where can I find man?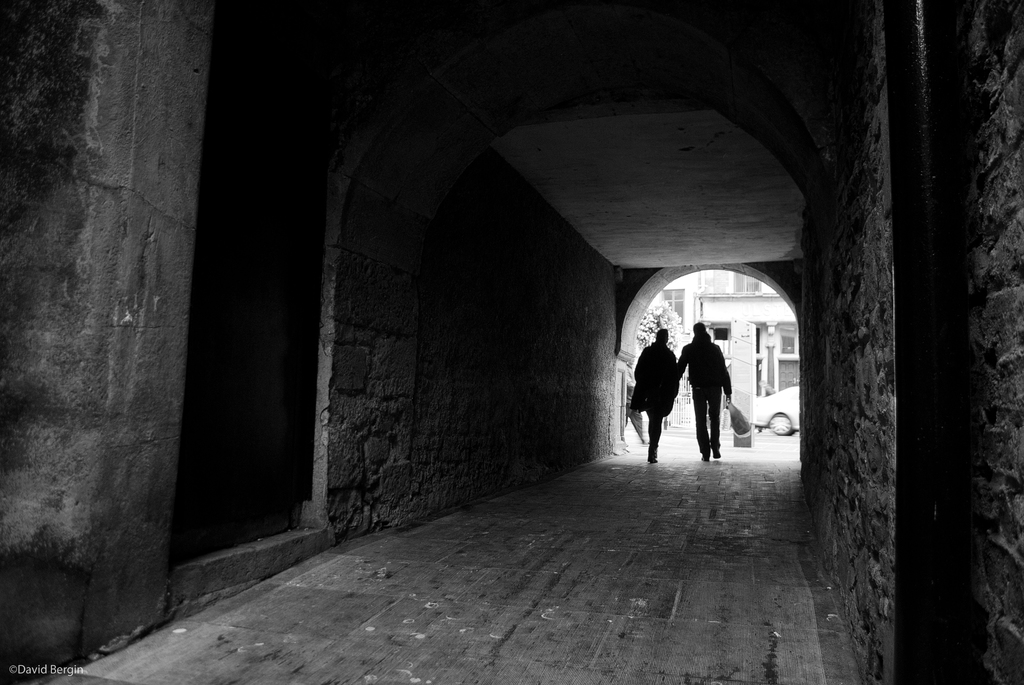
You can find it at x1=674 y1=322 x2=731 y2=460.
